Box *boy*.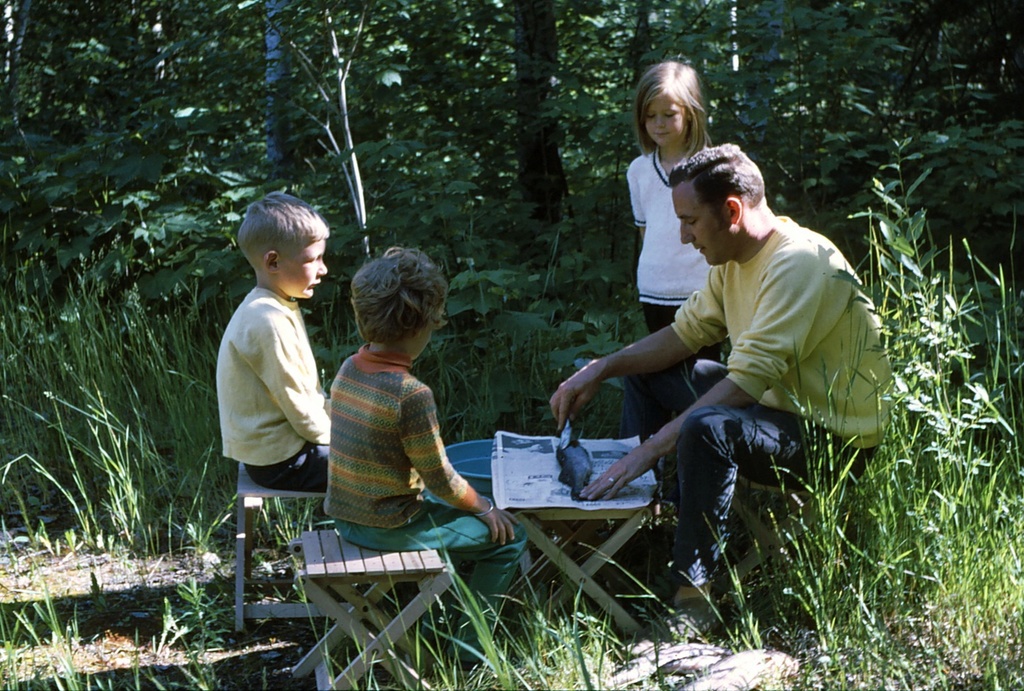
[215, 194, 336, 492].
